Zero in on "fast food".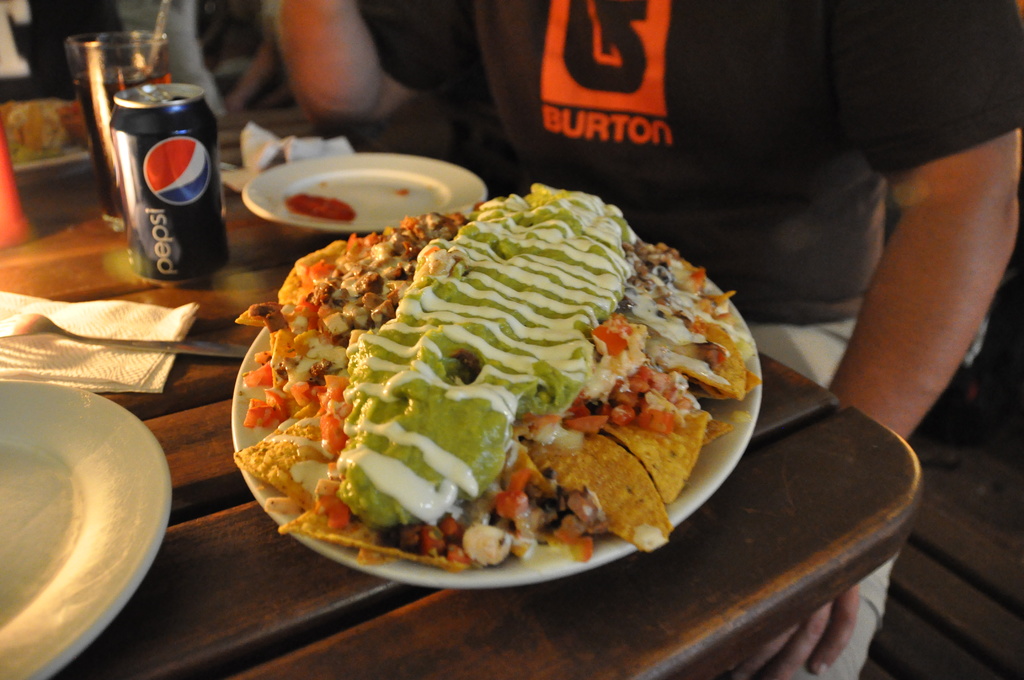
Zeroed in: (x1=223, y1=195, x2=771, y2=586).
